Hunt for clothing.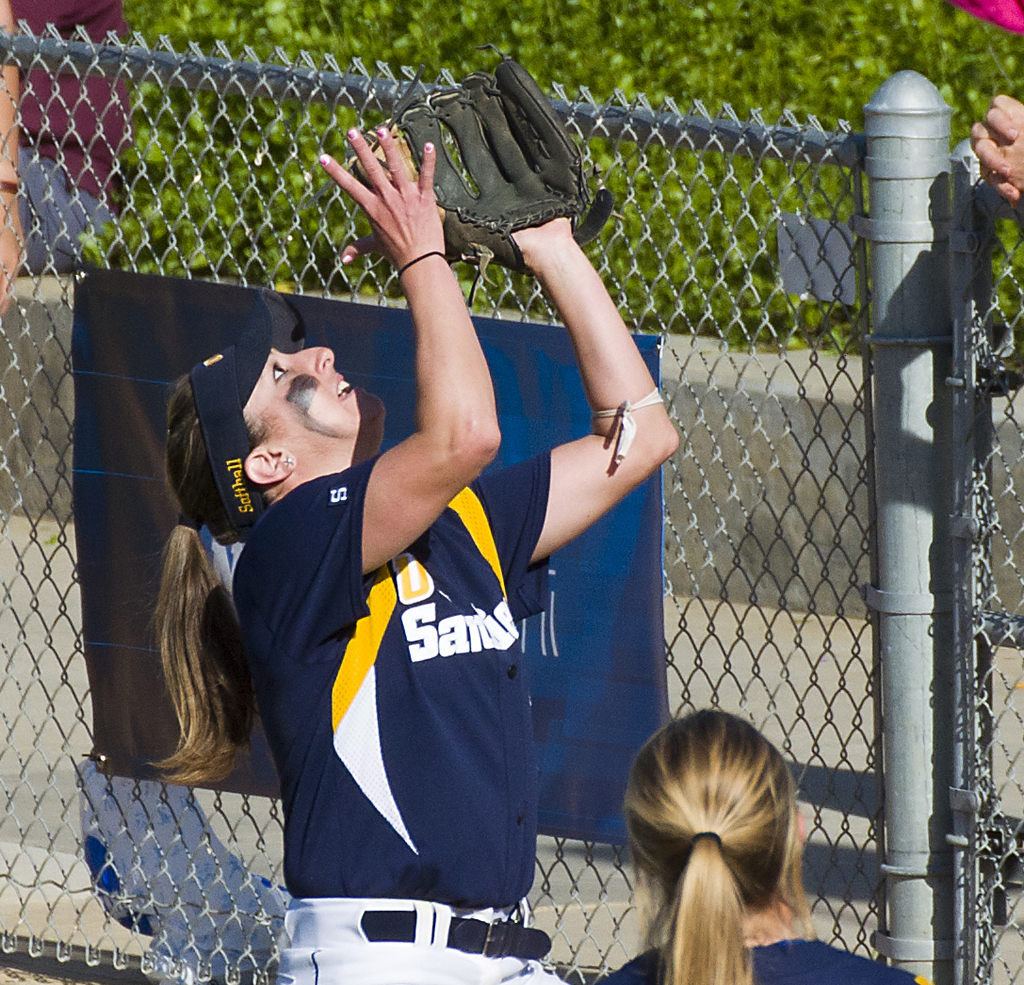
Hunted down at 231 447 563 984.
